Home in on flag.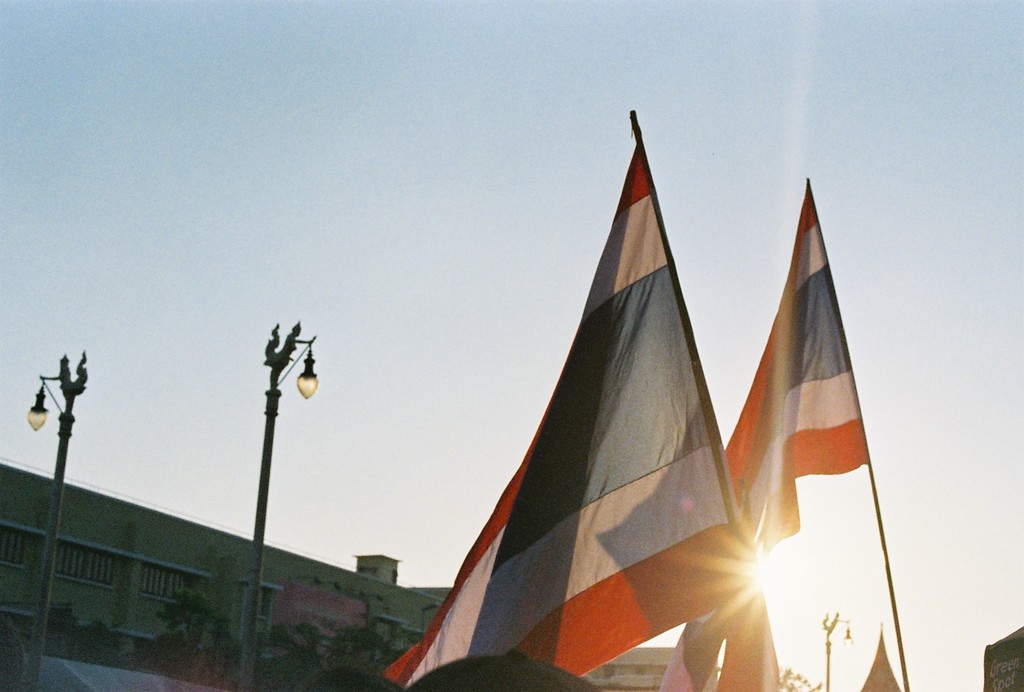
Homed in at (663, 176, 863, 691).
